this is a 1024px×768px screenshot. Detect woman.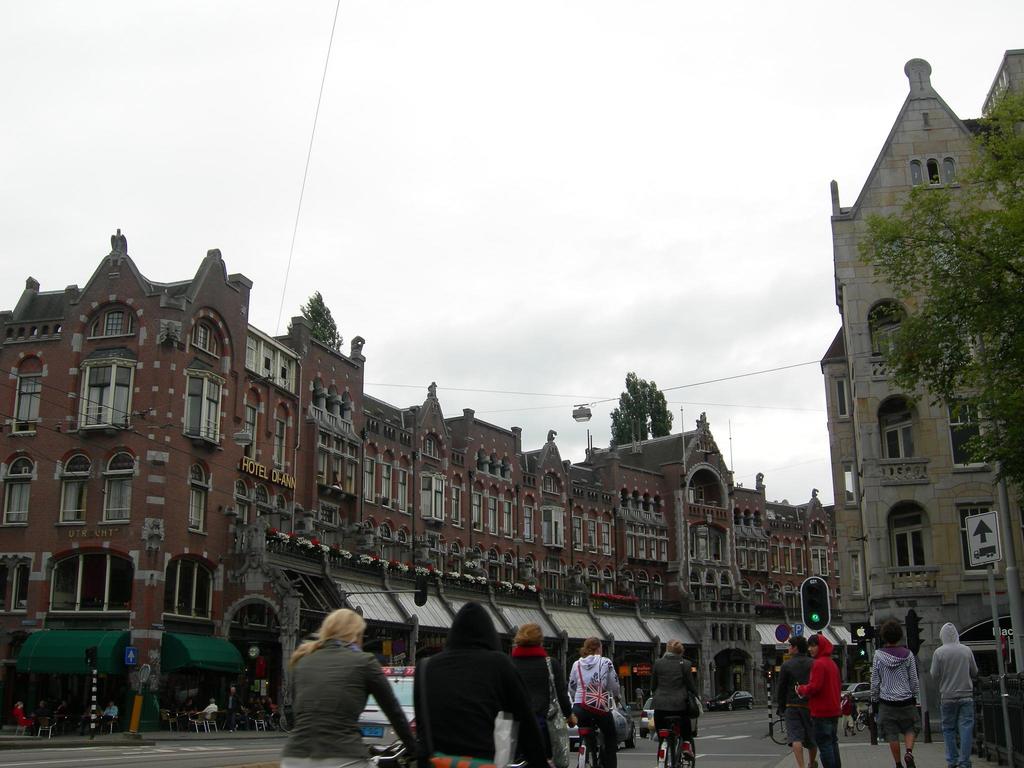
region(411, 603, 556, 767).
